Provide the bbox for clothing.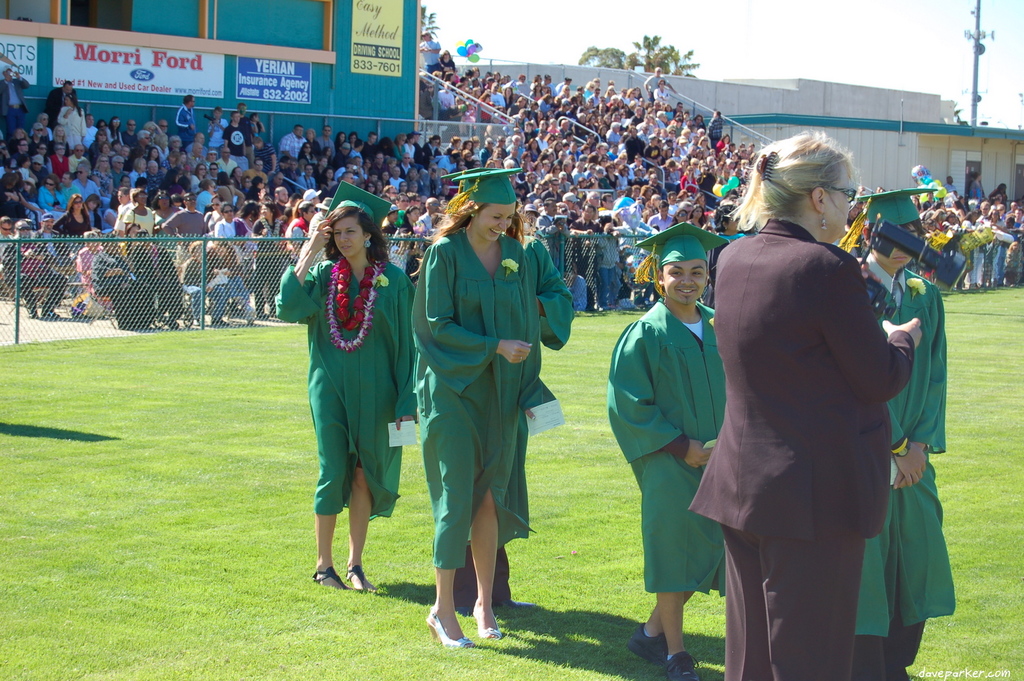
[647,209,675,230].
